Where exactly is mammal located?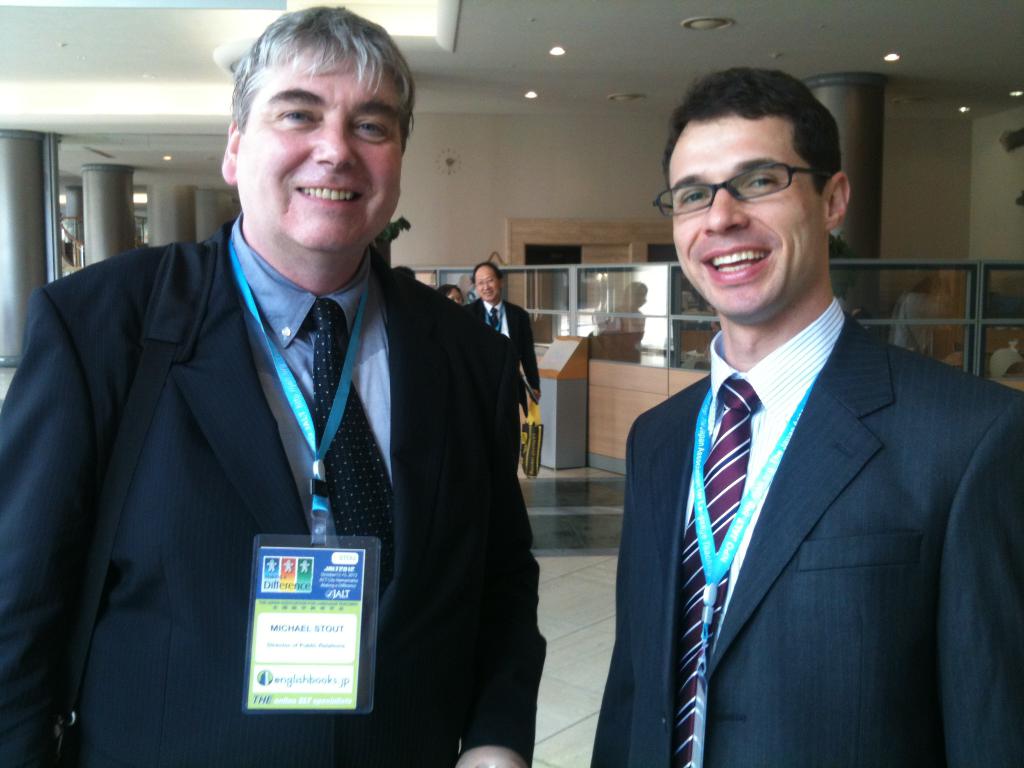
Its bounding box is region(396, 268, 413, 281).
